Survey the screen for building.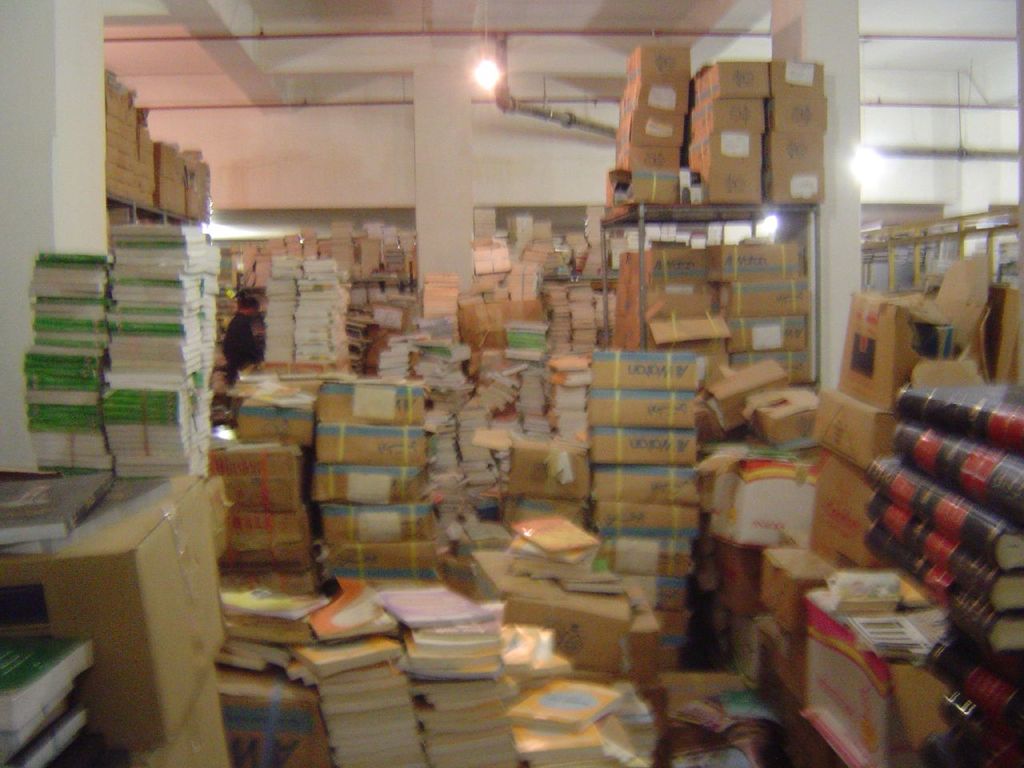
Survey found: {"x1": 1, "y1": 2, "x2": 1022, "y2": 767}.
